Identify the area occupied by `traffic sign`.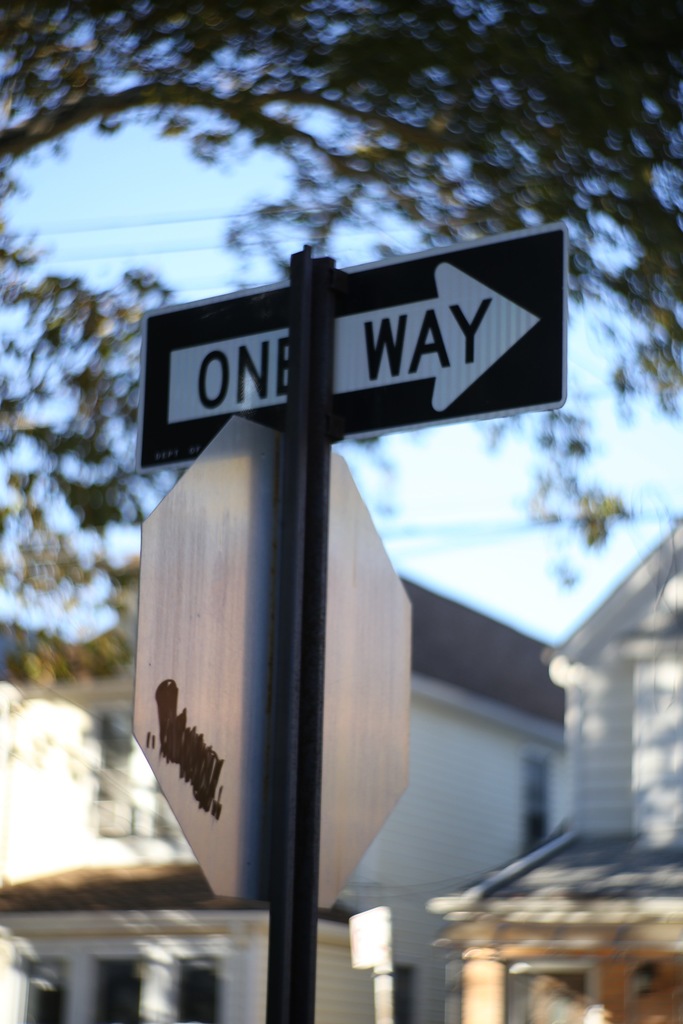
Area: rect(141, 226, 567, 468).
